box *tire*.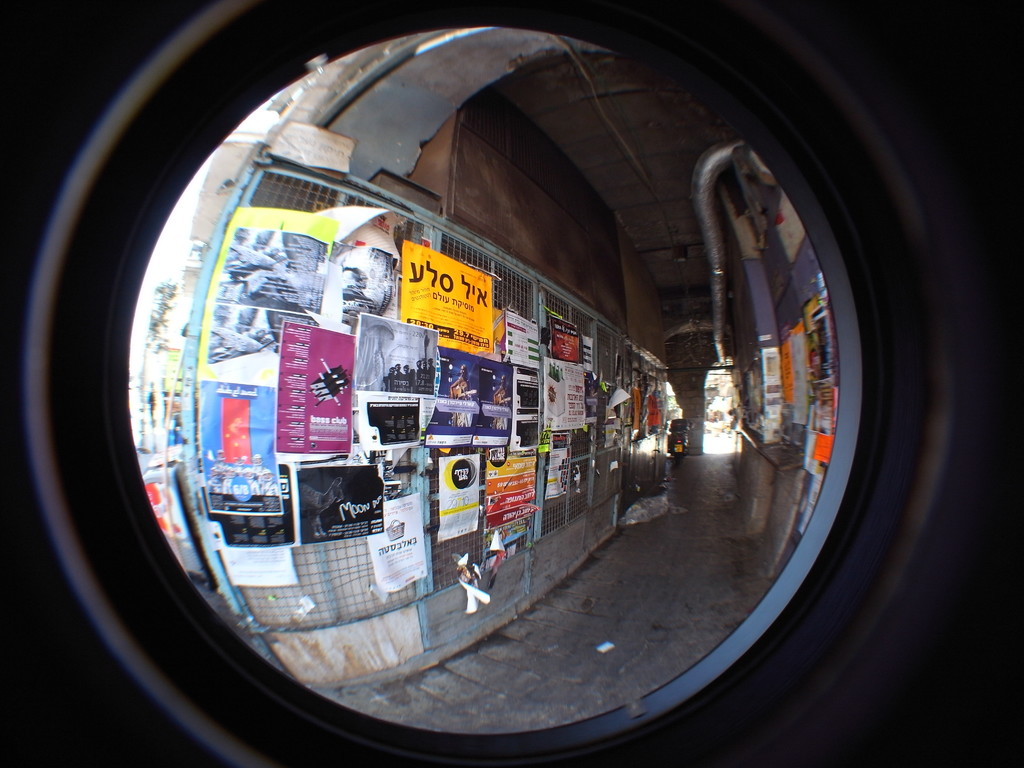
left=668, top=454, right=682, bottom=468.
